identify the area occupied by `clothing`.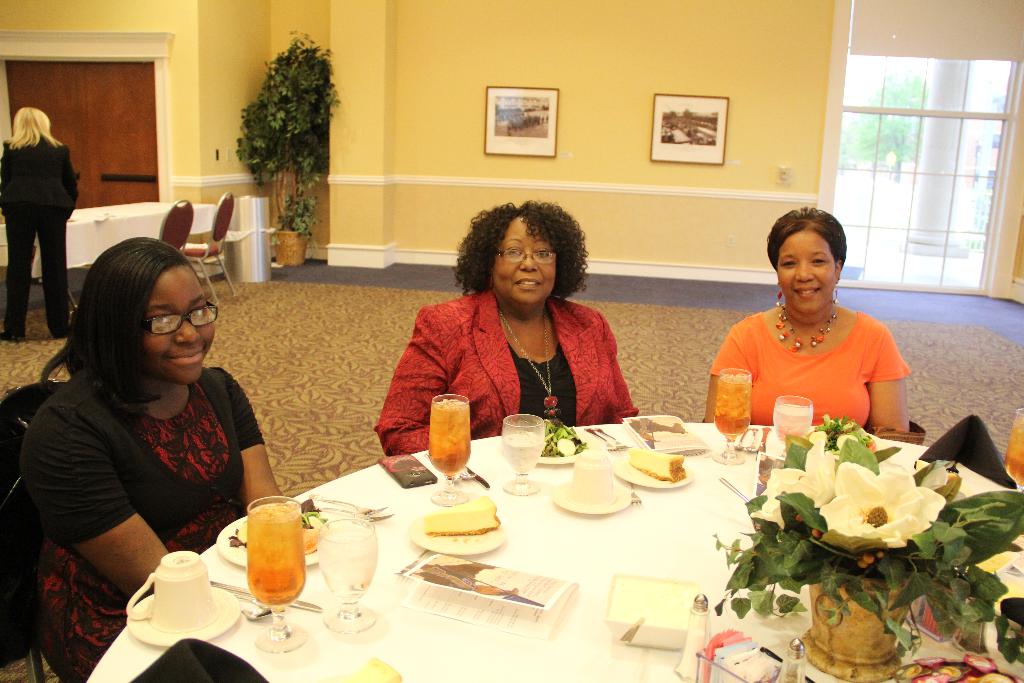
Area: (left=719, top=297, right=912, bottom=439).
